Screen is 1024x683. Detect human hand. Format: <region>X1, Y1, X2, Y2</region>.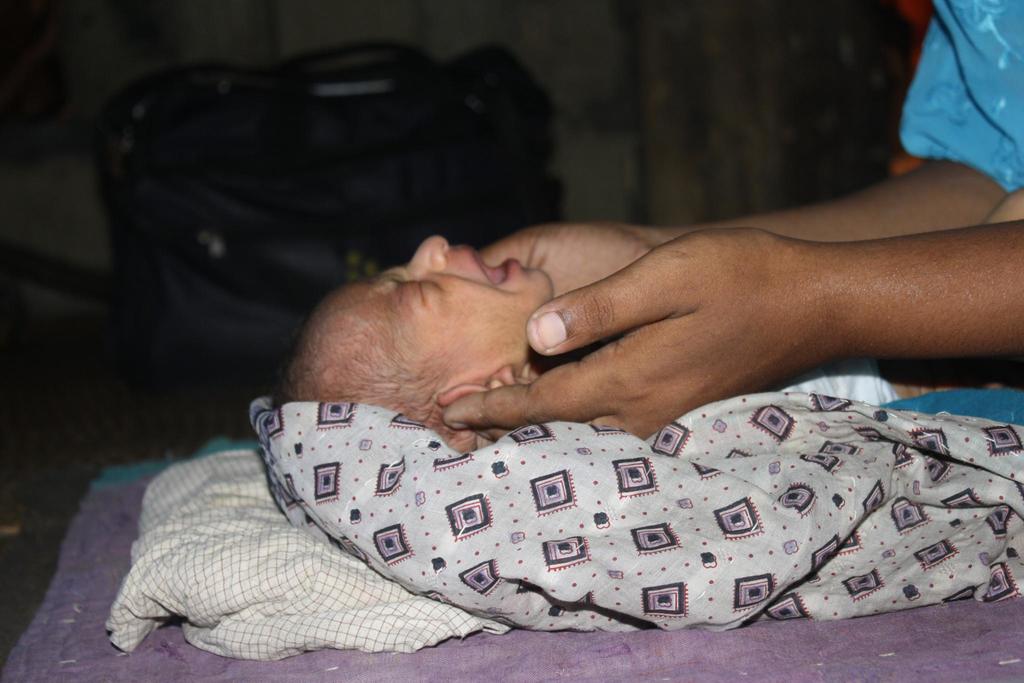
<region>476, 223, 653, 299</region>.
